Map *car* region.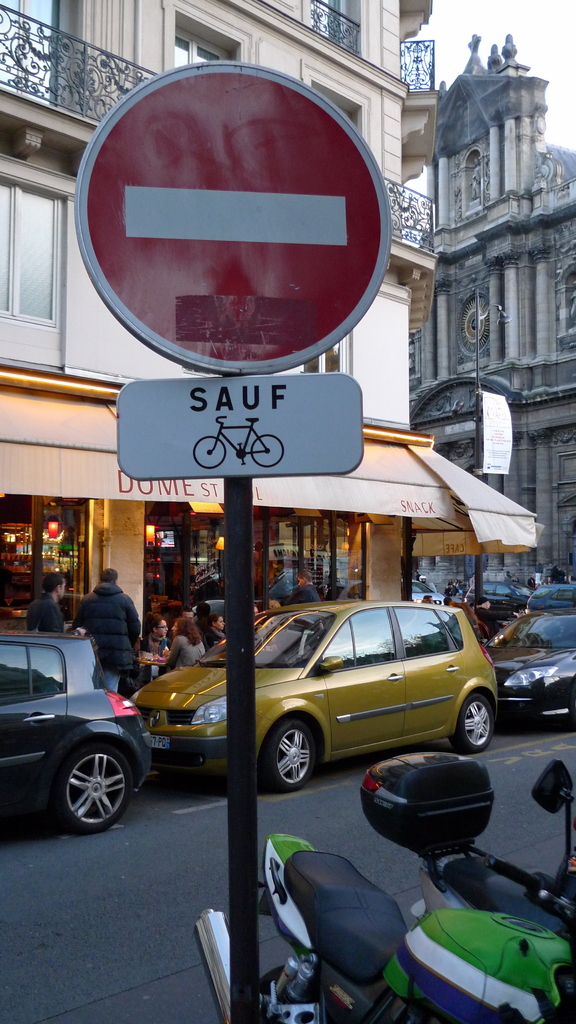
Mapped to bbox=(526, 582, 575, 614).
